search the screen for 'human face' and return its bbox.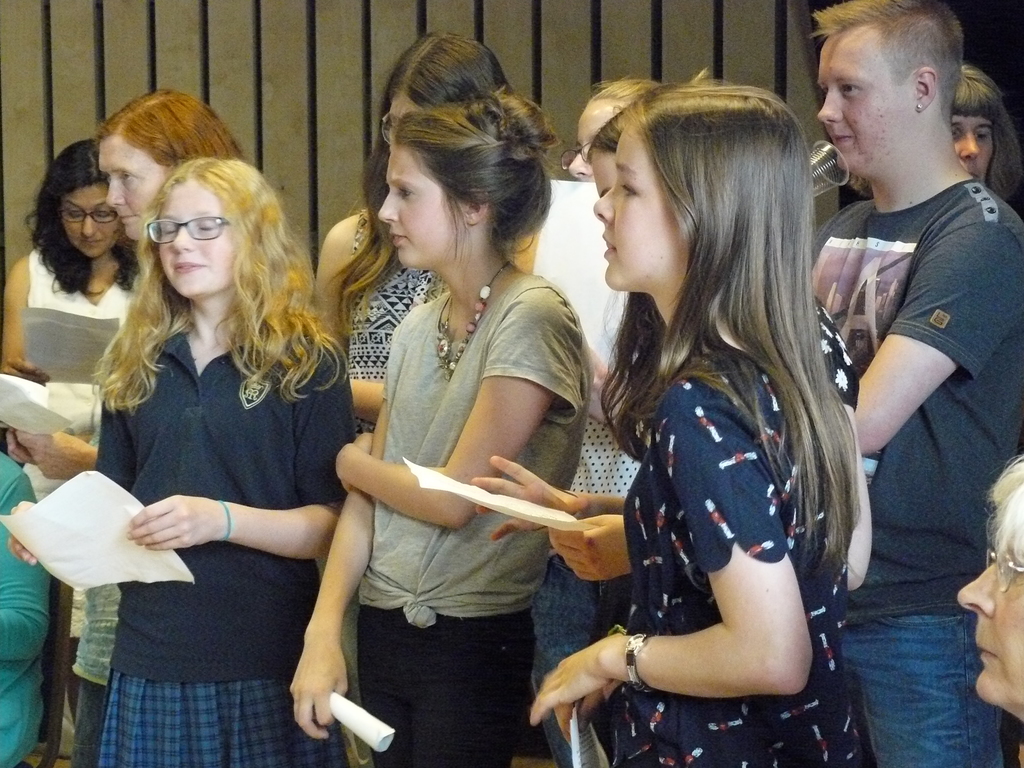
Found: bbox=[387, 91, 424, 122].
